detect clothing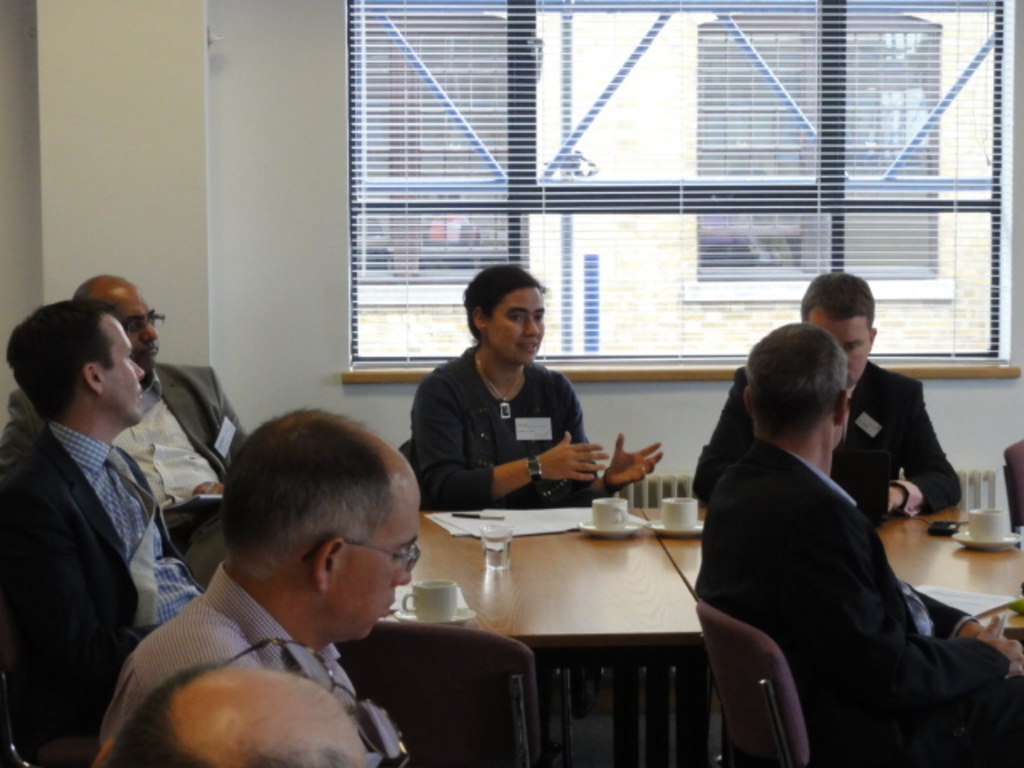
<box>83,573,416,766</box>
